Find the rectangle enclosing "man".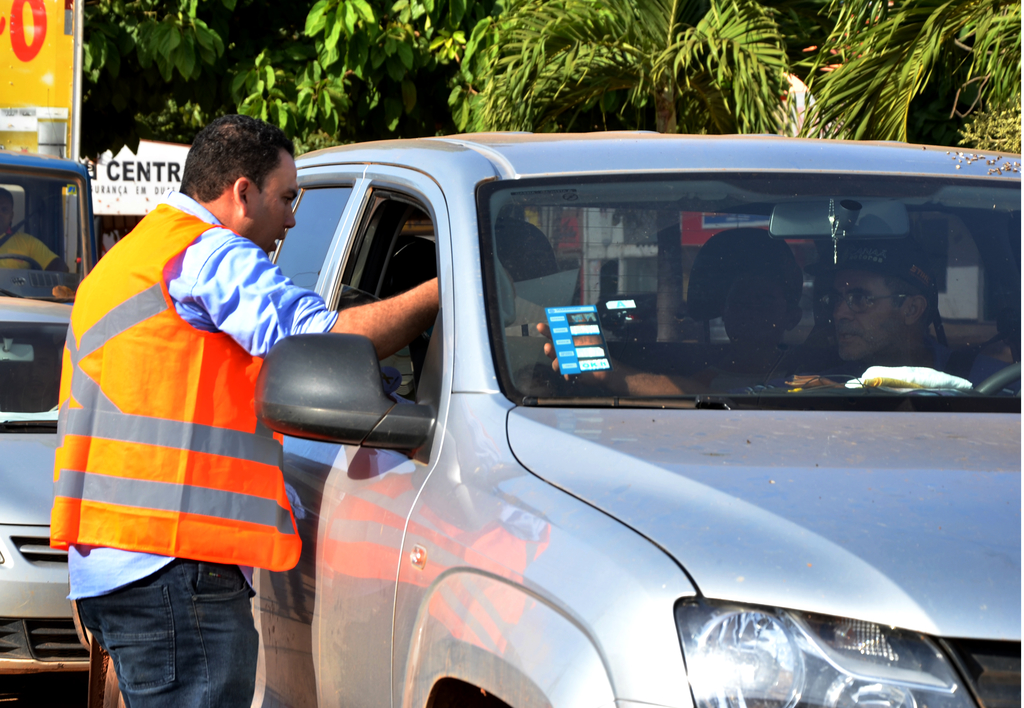
(802, 237, 1013, 396).
